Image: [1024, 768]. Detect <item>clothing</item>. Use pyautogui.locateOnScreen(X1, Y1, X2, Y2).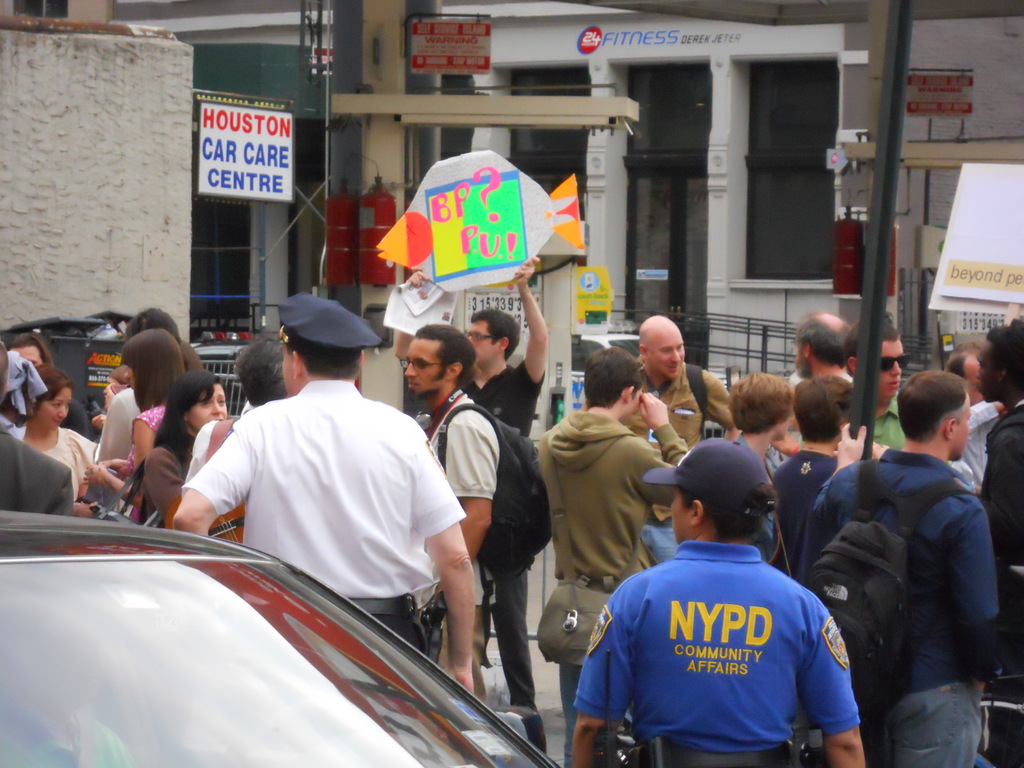
pyautogui.locateOnScreen(766, 450, 839, 581).
